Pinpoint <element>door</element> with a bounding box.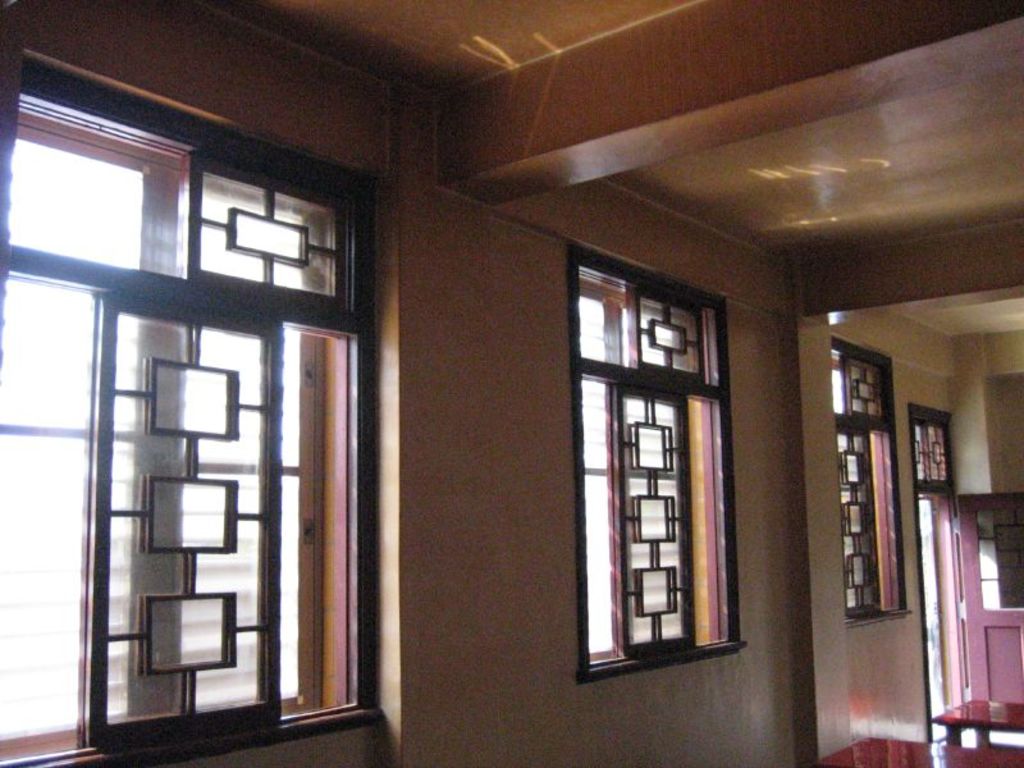
BBox(956, 488, 1023, 704).
